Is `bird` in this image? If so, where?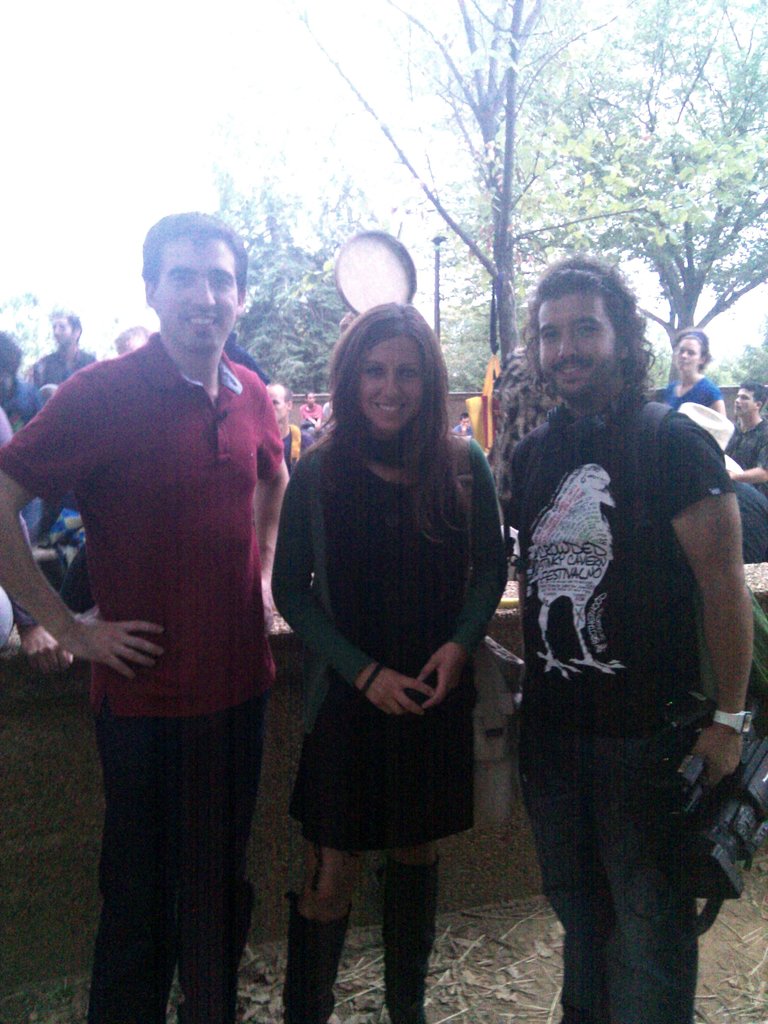
Yes, at [514, 460, 620, 681].
